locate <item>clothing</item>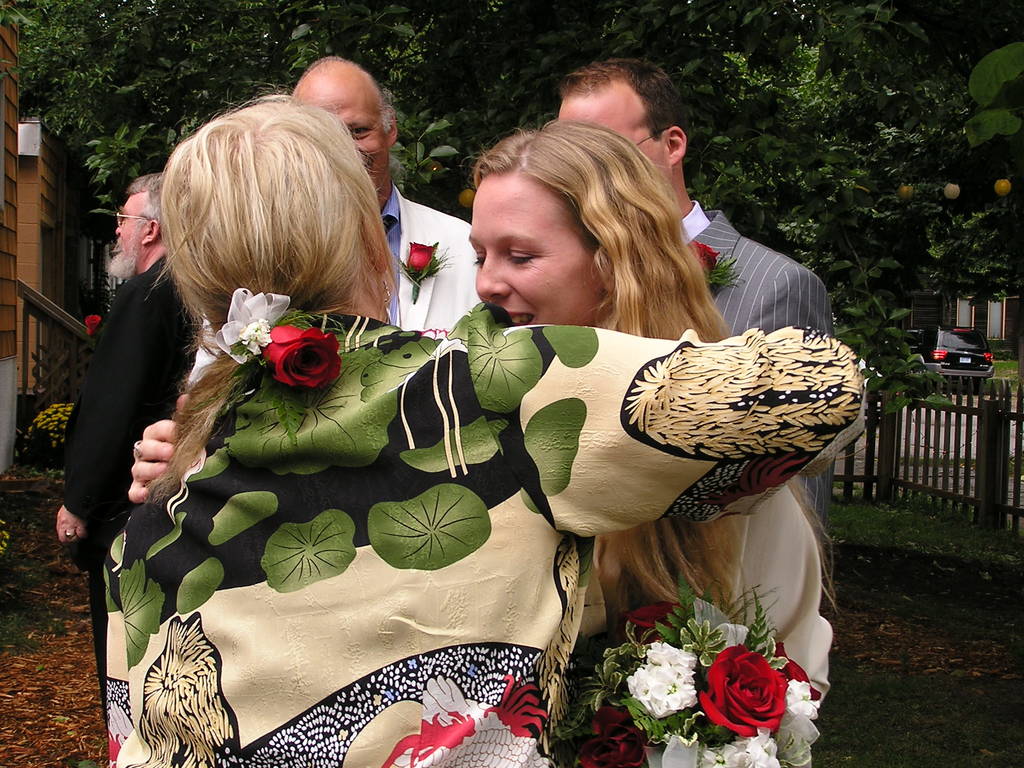
box=[188, 179, 490, 380]
